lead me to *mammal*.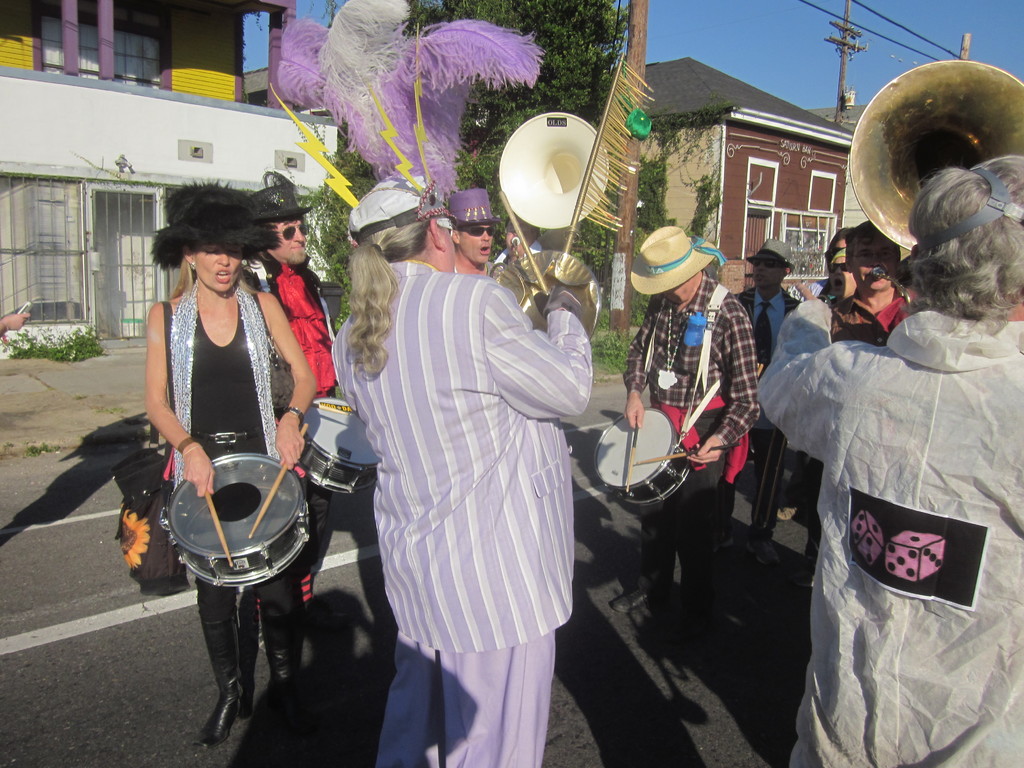
Lead to <region>825, 227, 849, 294</region>.
